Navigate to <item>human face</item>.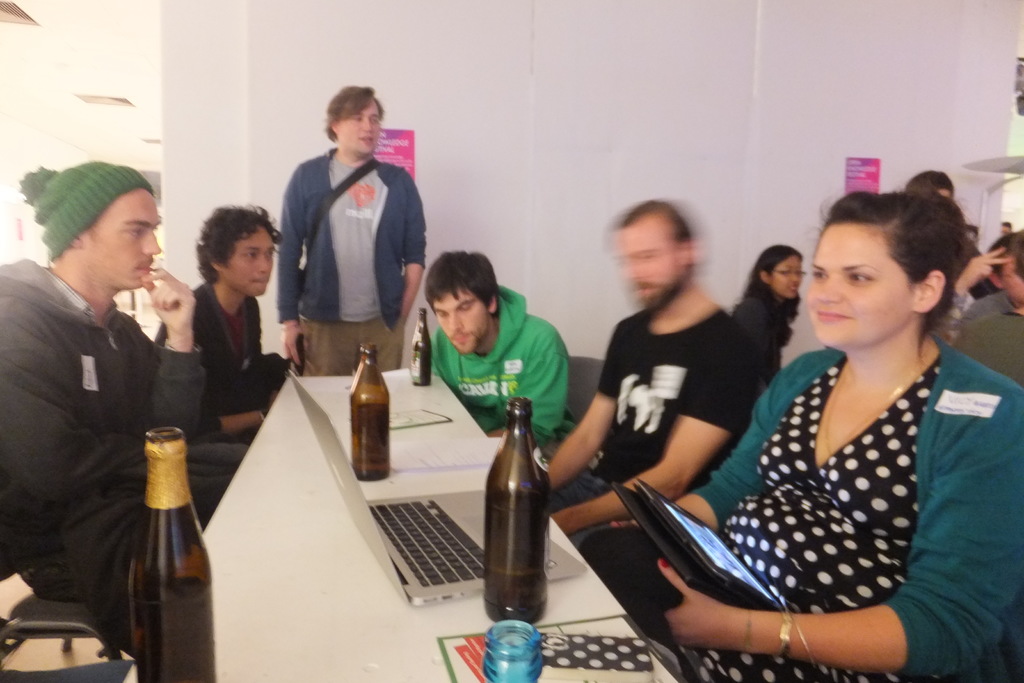
Navigation target: BBox(232, 224, 275, 297).
